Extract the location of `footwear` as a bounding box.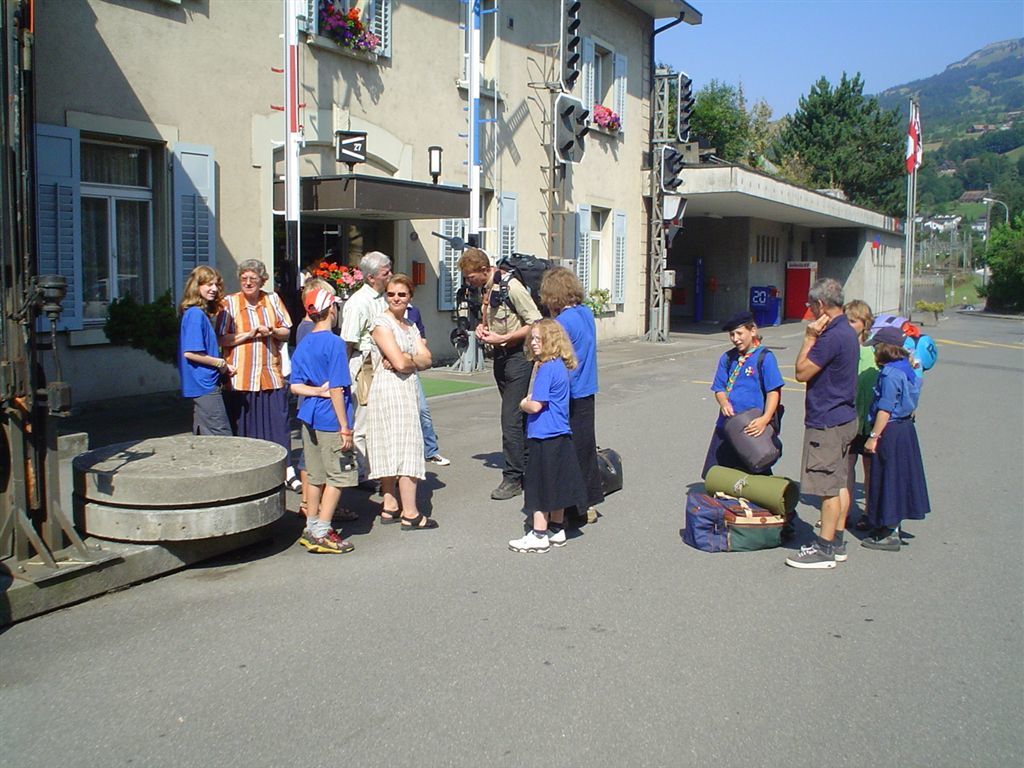
crop(378, 507, 405, 525).
